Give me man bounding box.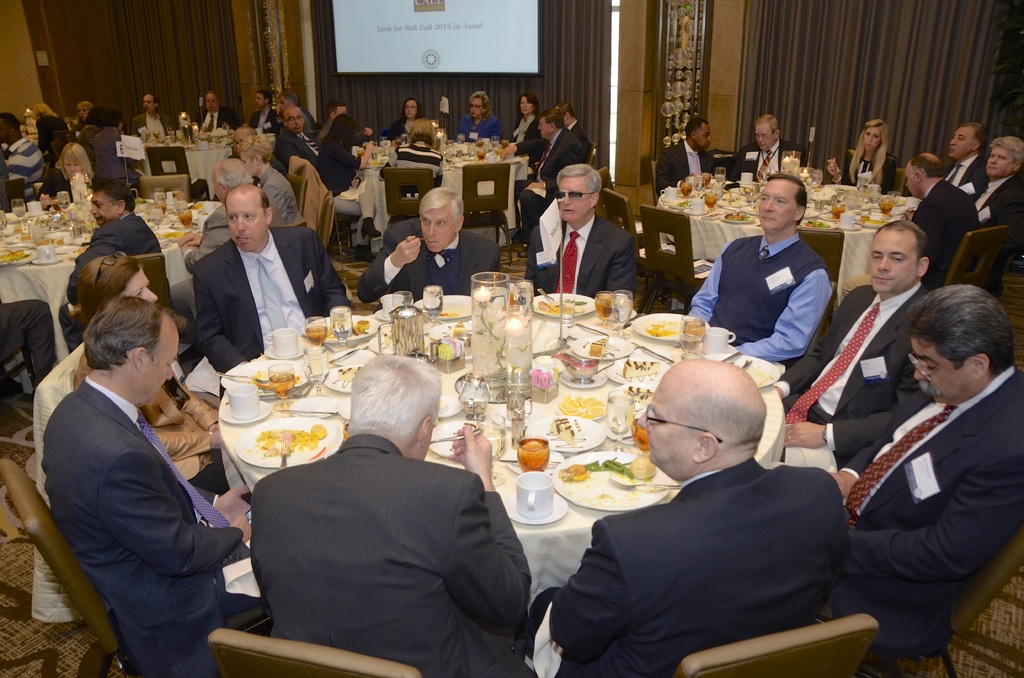
<bbox>942, 119, 989, 204</bbox>.
